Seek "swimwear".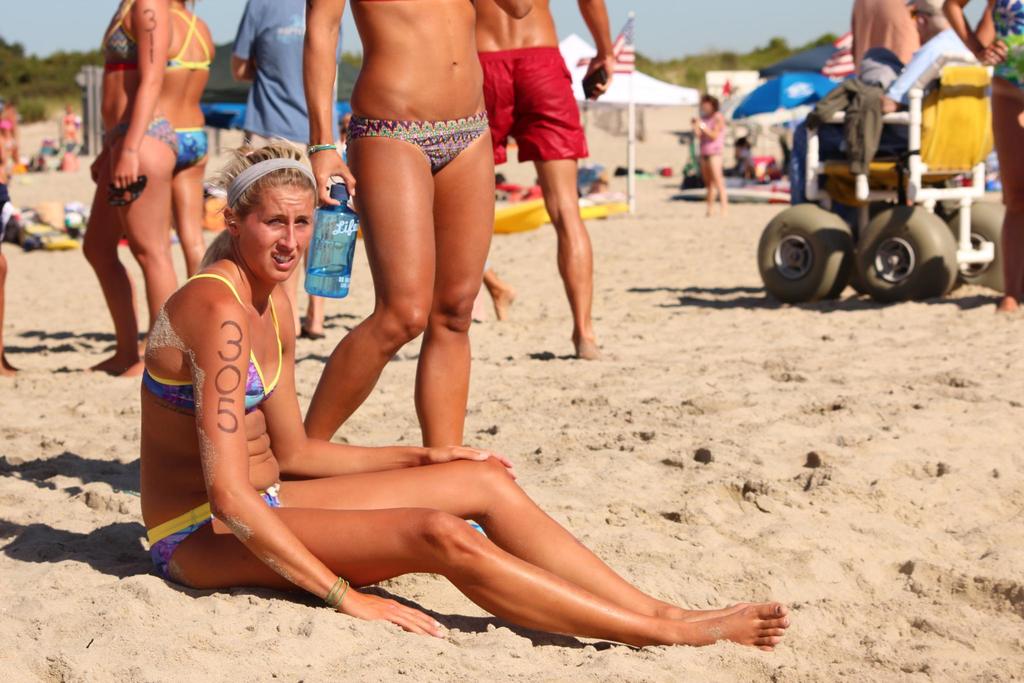
select_region(100, 0, 135, 67).
